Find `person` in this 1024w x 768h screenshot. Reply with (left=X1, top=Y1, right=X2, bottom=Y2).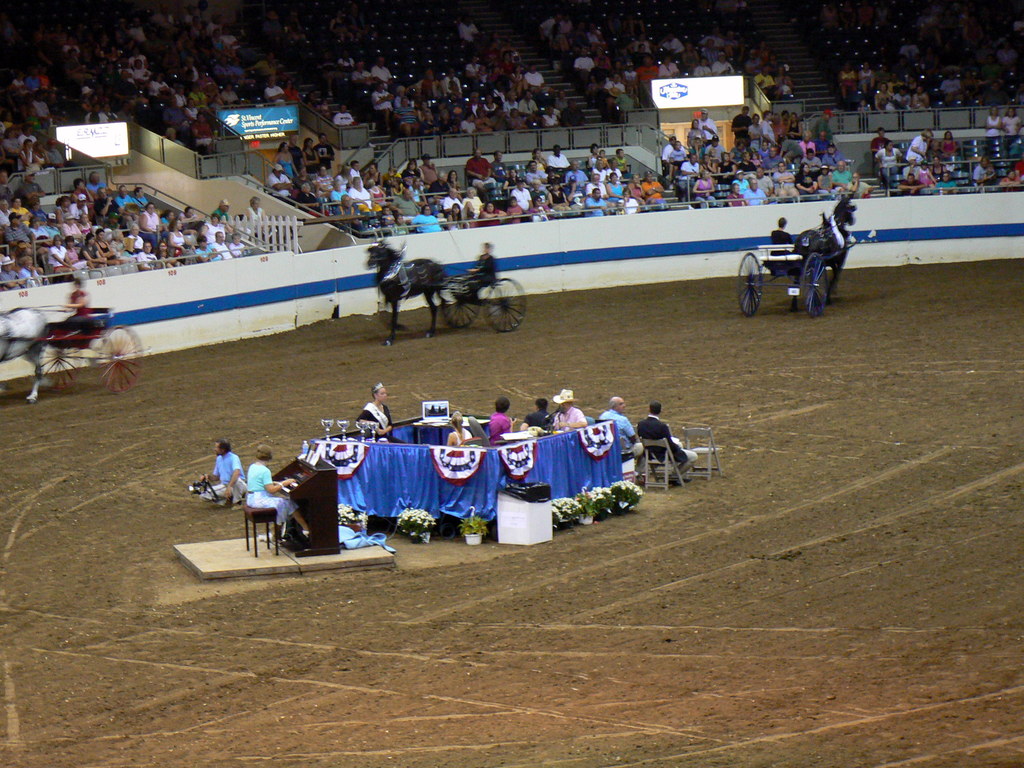
(left=909, top=129, right=935, bottom=164).
